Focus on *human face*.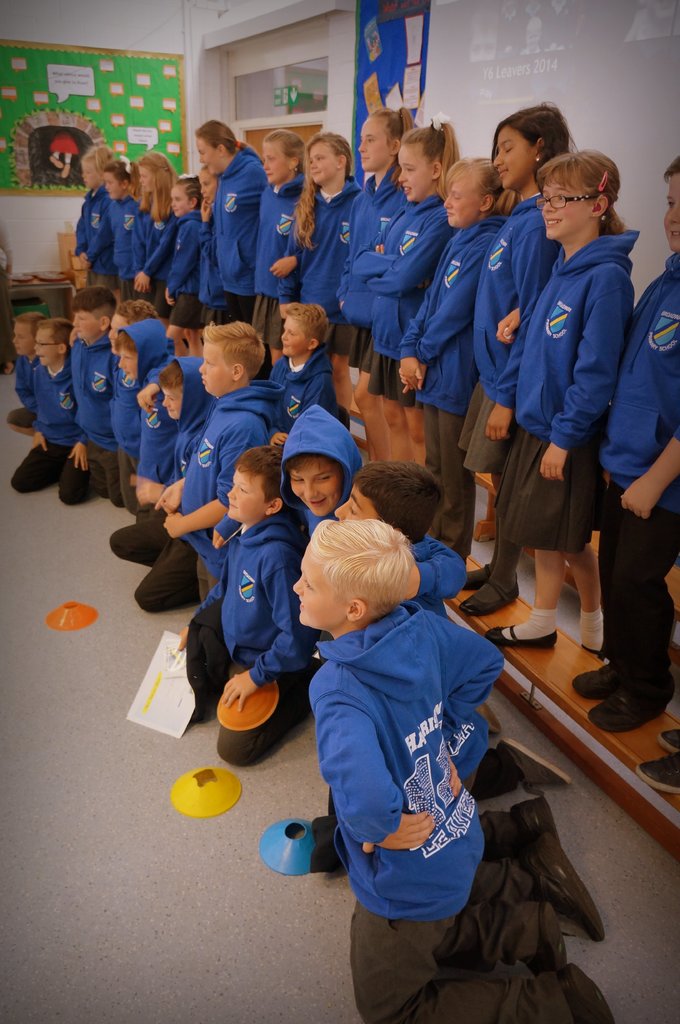
Focused at 293 541 345 626.
